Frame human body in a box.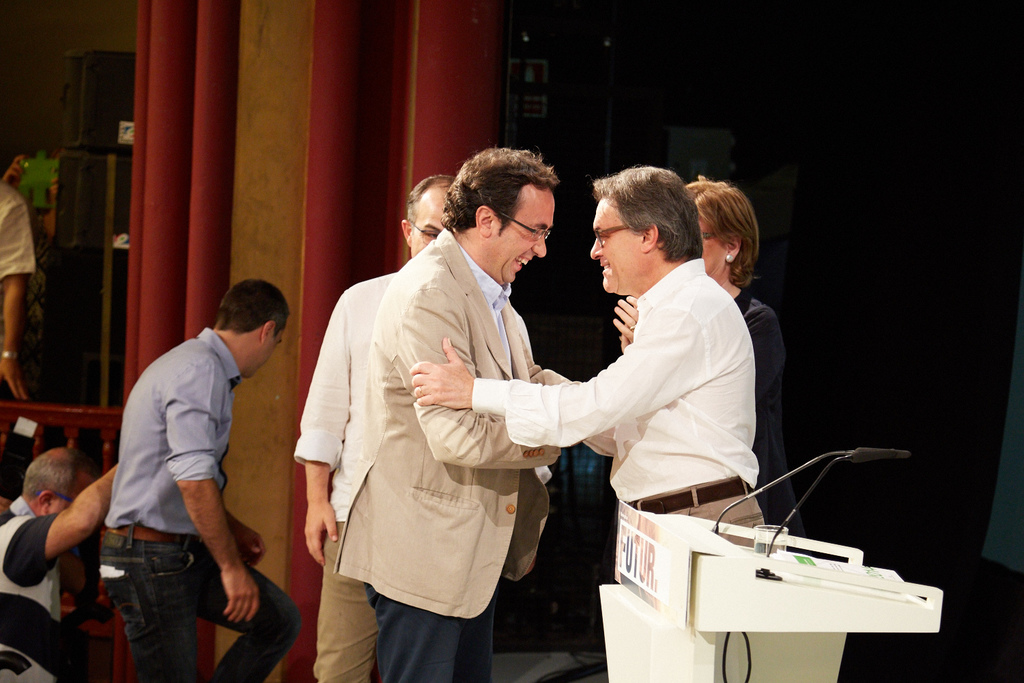
<region>295, 271, 531, 682</region>.
